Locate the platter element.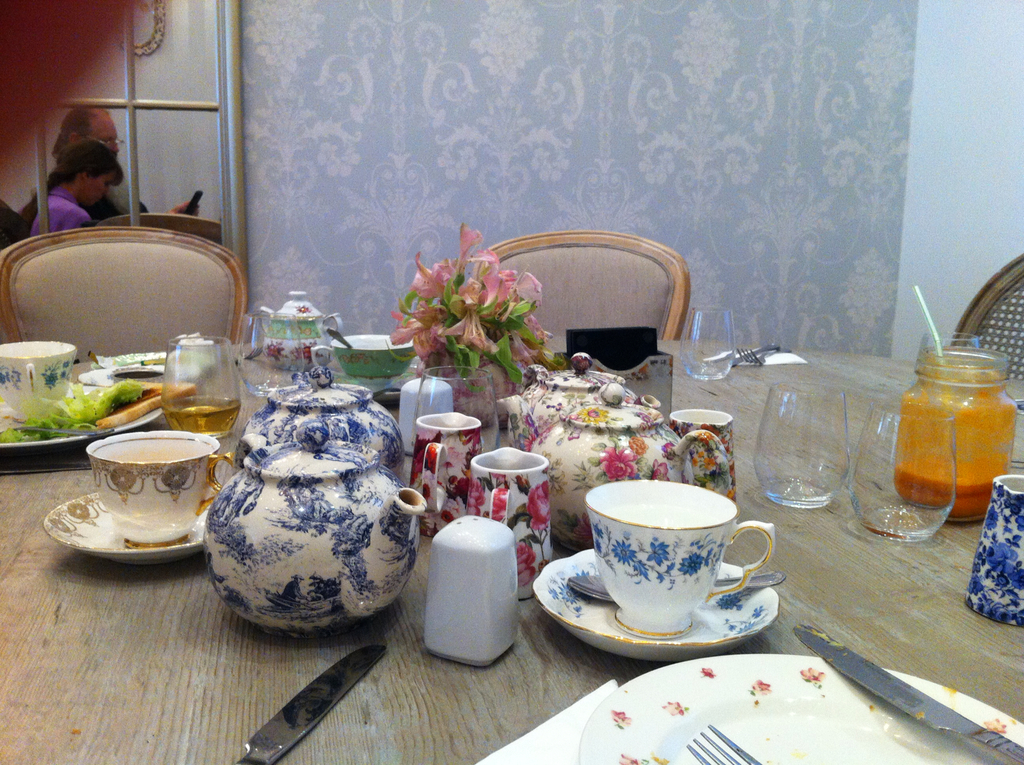
Element bbox: [x1=579, y1=651, x2=1023, y2=764].
